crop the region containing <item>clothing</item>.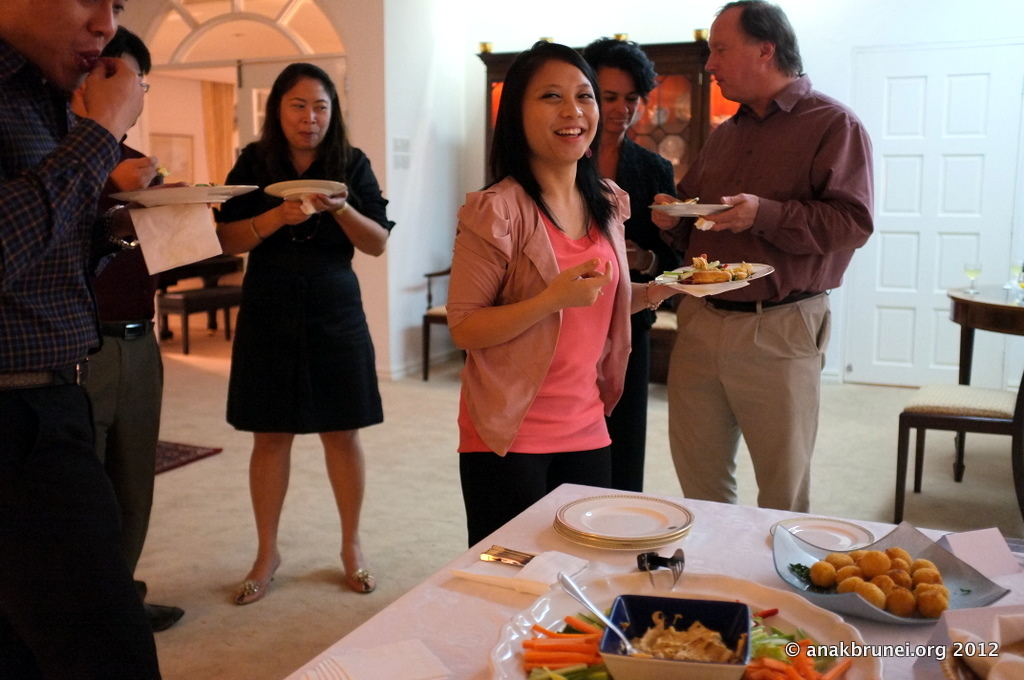
Crop region: (671,78,872,501).
